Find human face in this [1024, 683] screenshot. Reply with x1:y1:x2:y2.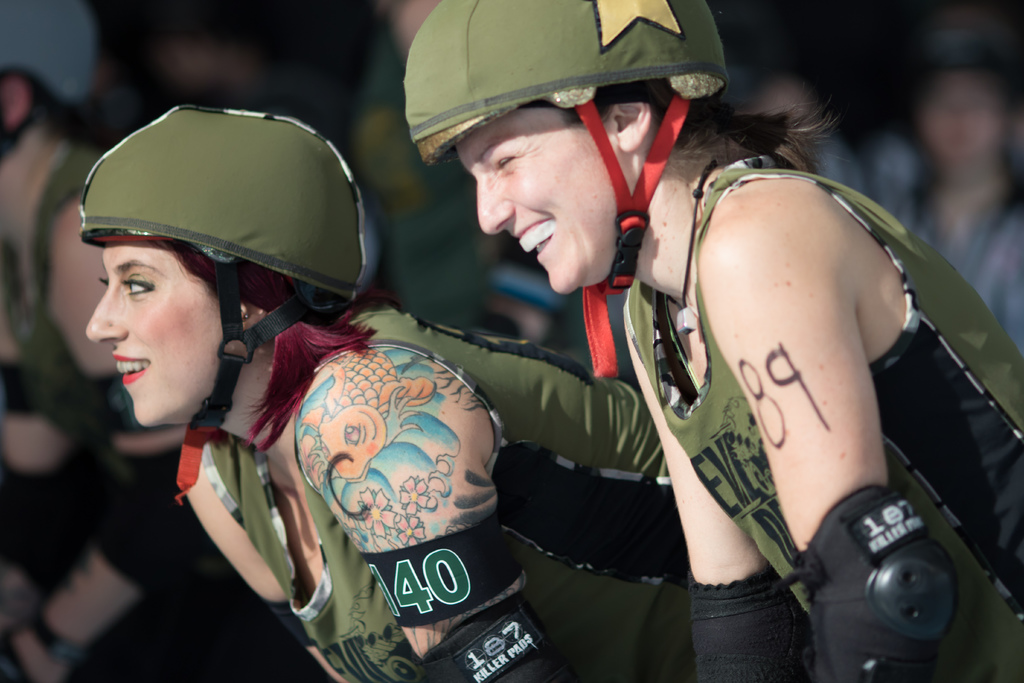
87:242:231:434.
